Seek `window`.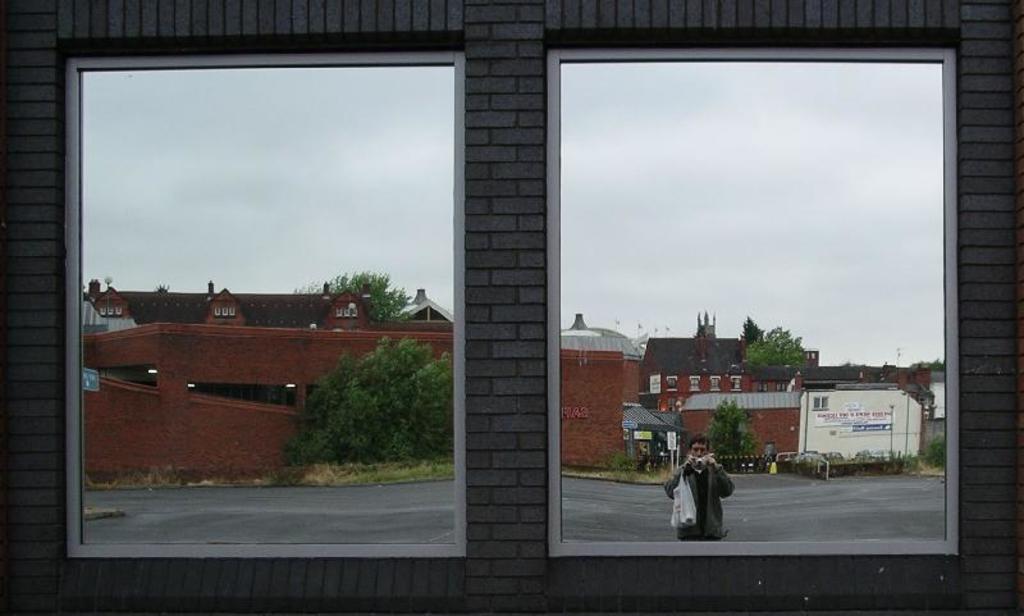
x1=63 y1=27 x2=466 y2=566.
